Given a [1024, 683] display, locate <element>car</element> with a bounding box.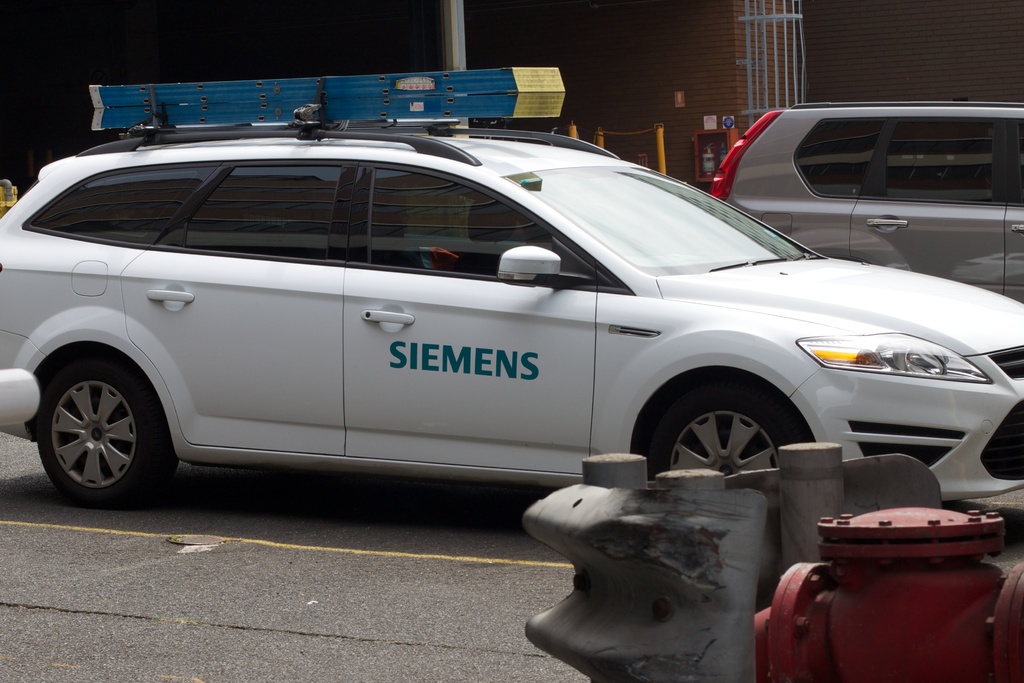
Located: 709/105/1023/305.
